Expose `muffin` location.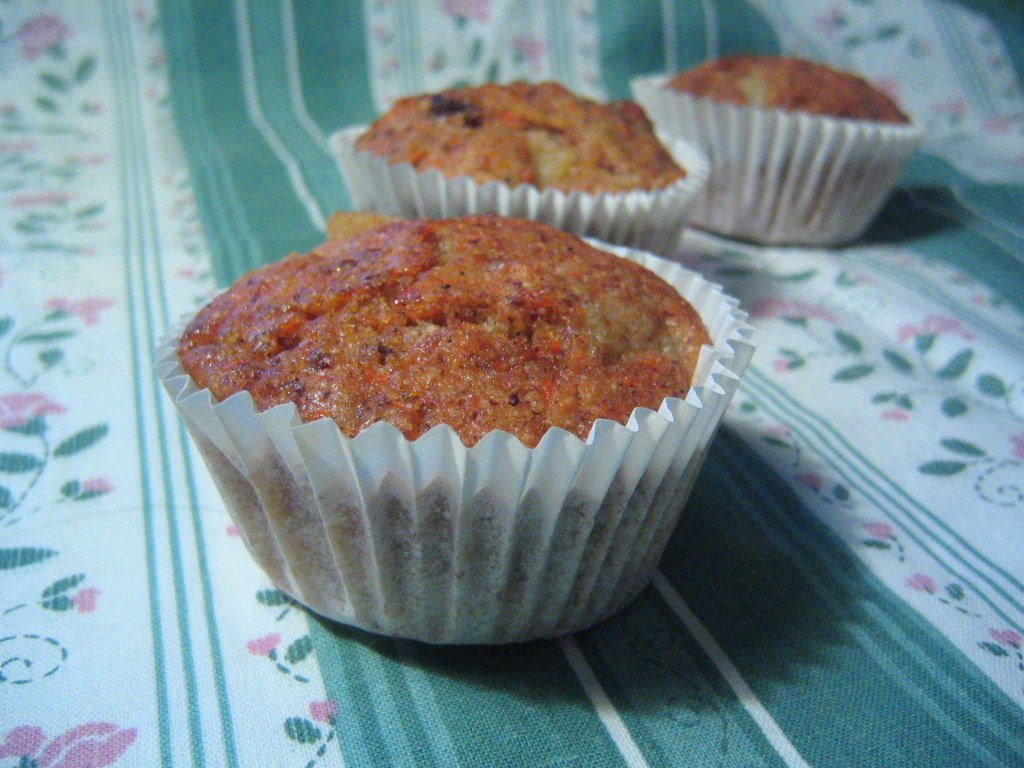
Exposed at (145,208,757,645).
